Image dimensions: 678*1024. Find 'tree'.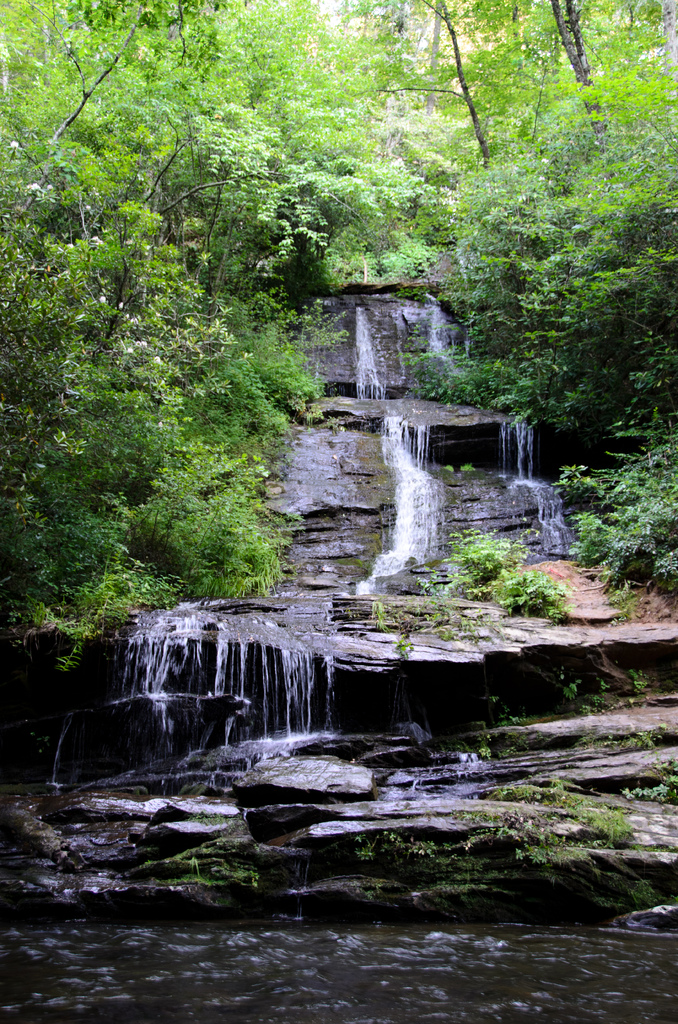
detection(387, 74, 676, 606).
